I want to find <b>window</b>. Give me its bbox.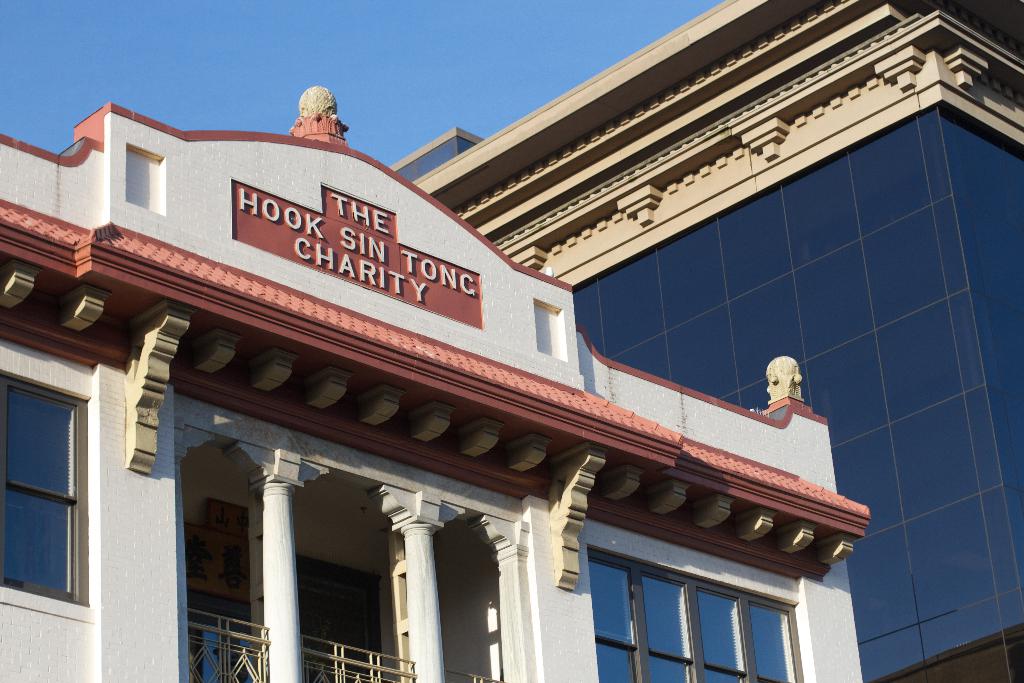
Rect(582, 539, 808, 682).
